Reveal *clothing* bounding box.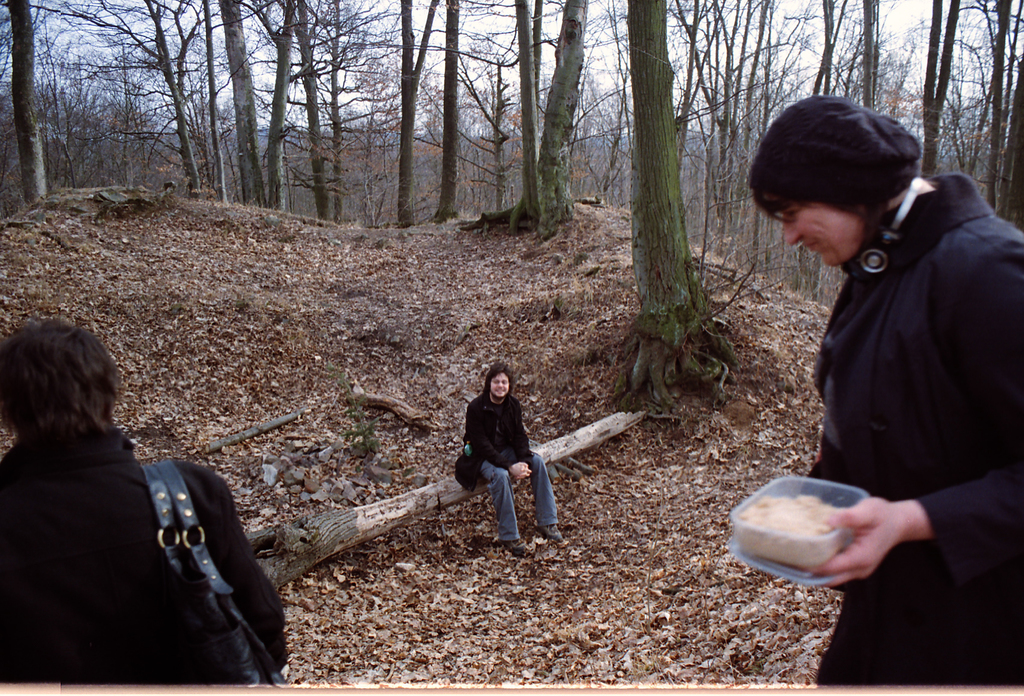
Revealed: bbox=[779, 163, 1018, 689].
